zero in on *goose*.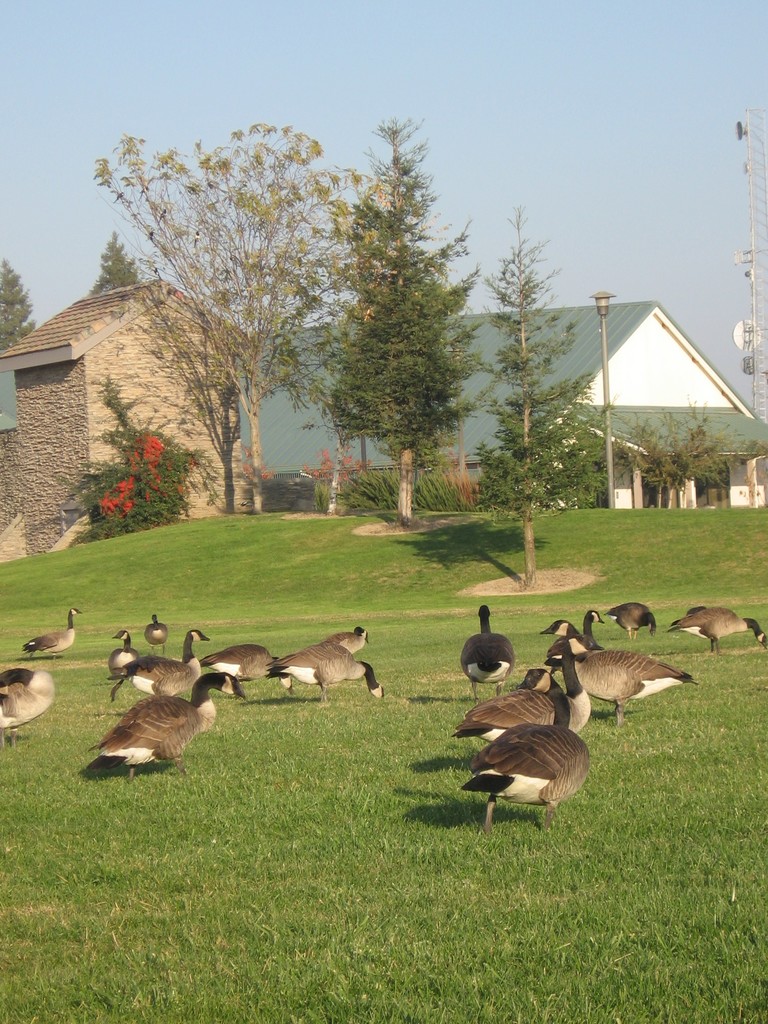
Zeroed in: [x1=117, y1=630, x2=216, y2=693].
